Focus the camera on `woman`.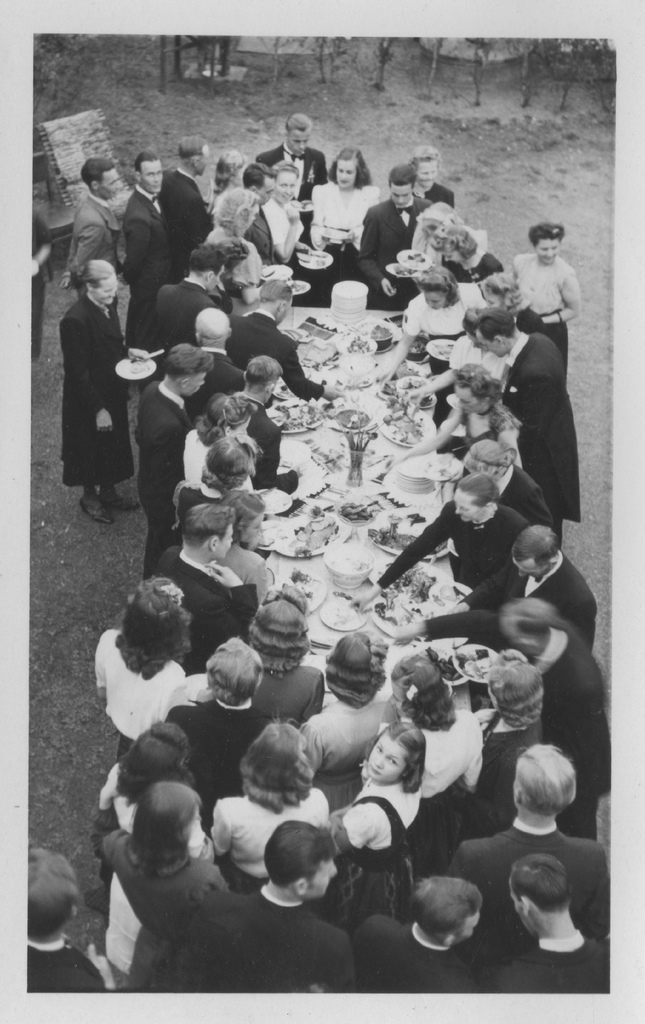
Focus region: <region>403, 136, 457, 213</region>.
